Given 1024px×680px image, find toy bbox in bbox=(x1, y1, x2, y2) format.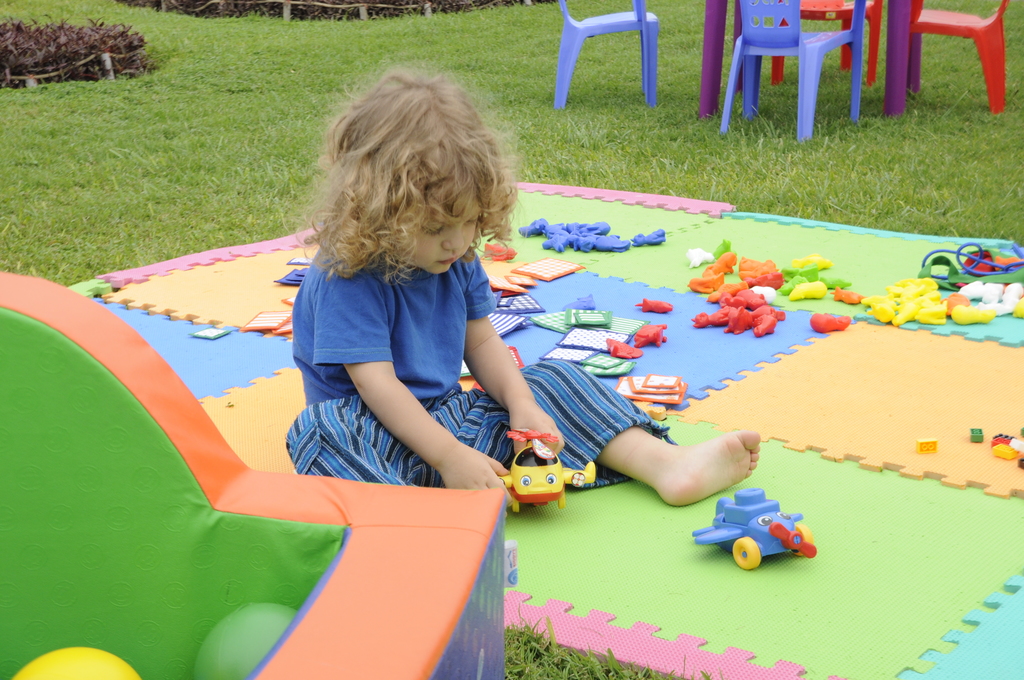
bbox=(518, 219, 550, 234).
